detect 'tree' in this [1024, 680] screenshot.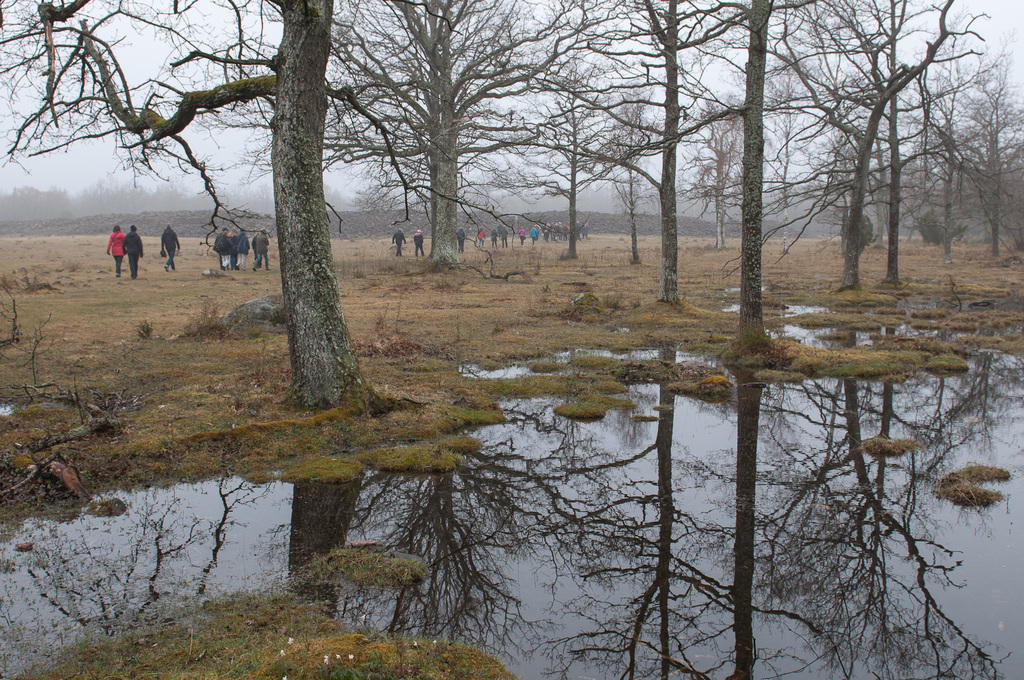
Detection: [193,0,573,255].
